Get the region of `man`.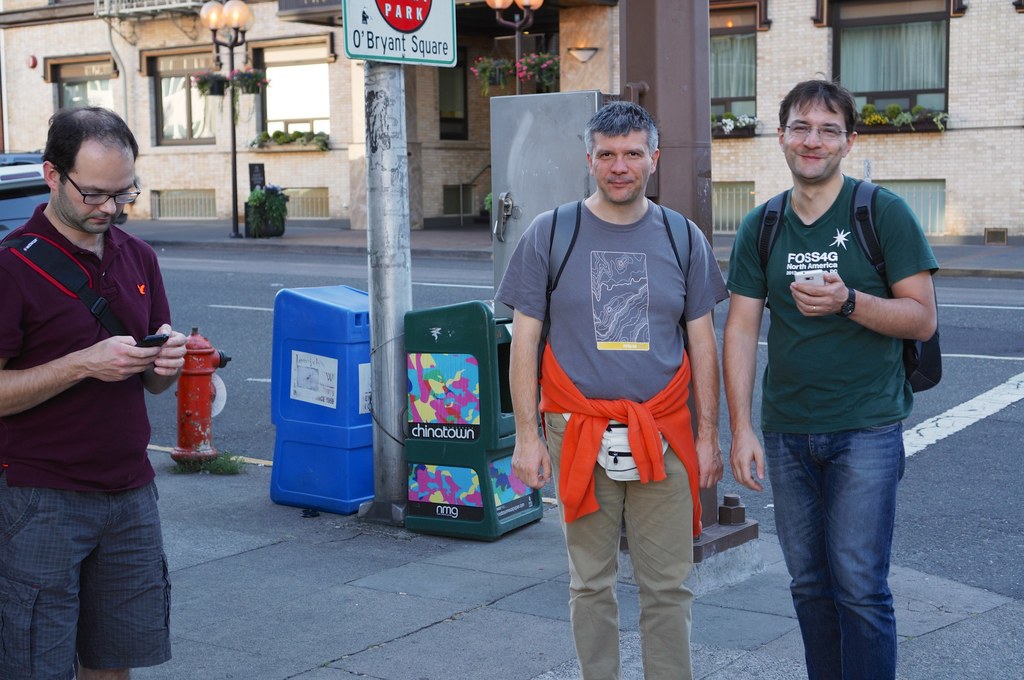
Rect(497, 97, 727, 679).
